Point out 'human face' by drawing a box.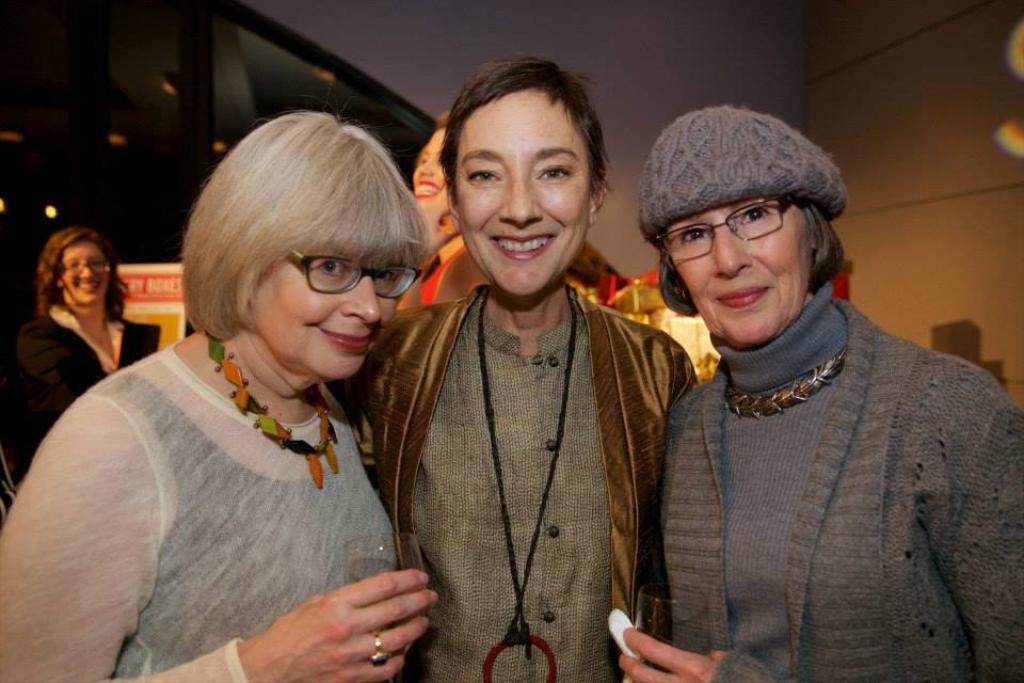
rect(406, 123, 448, 219).
